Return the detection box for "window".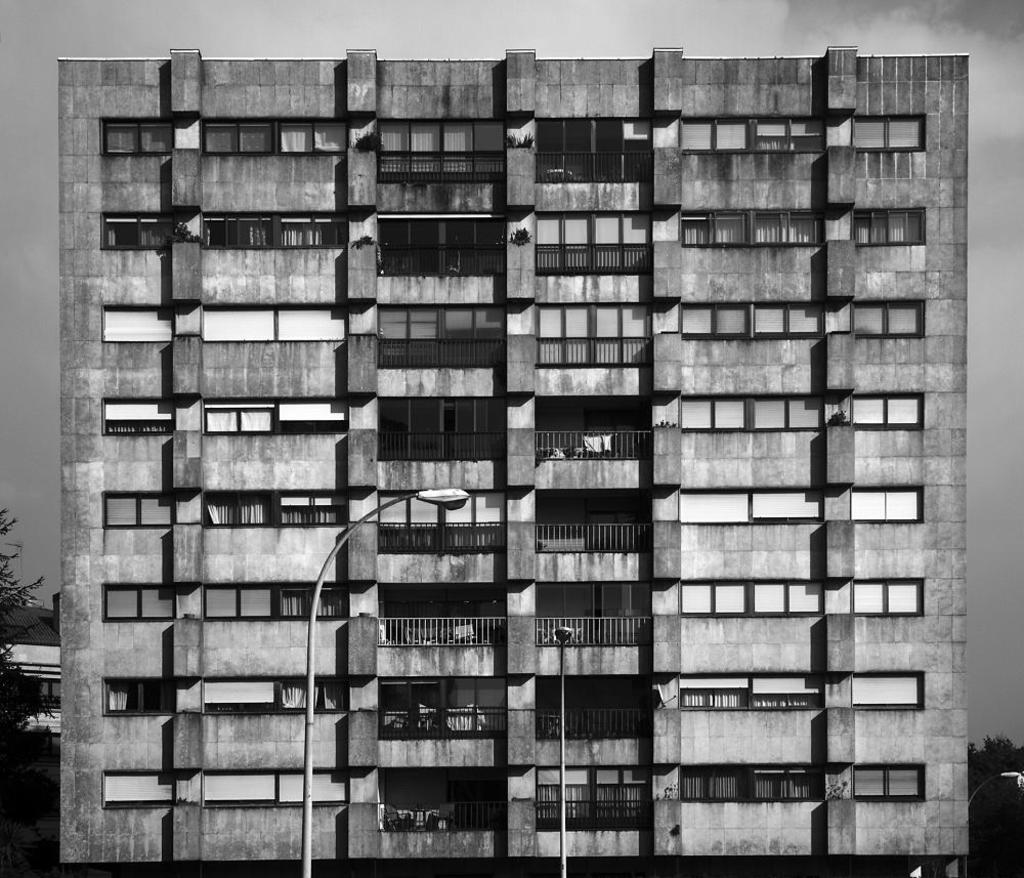
<bbox>102, 305, 172, 343</bbox>.
